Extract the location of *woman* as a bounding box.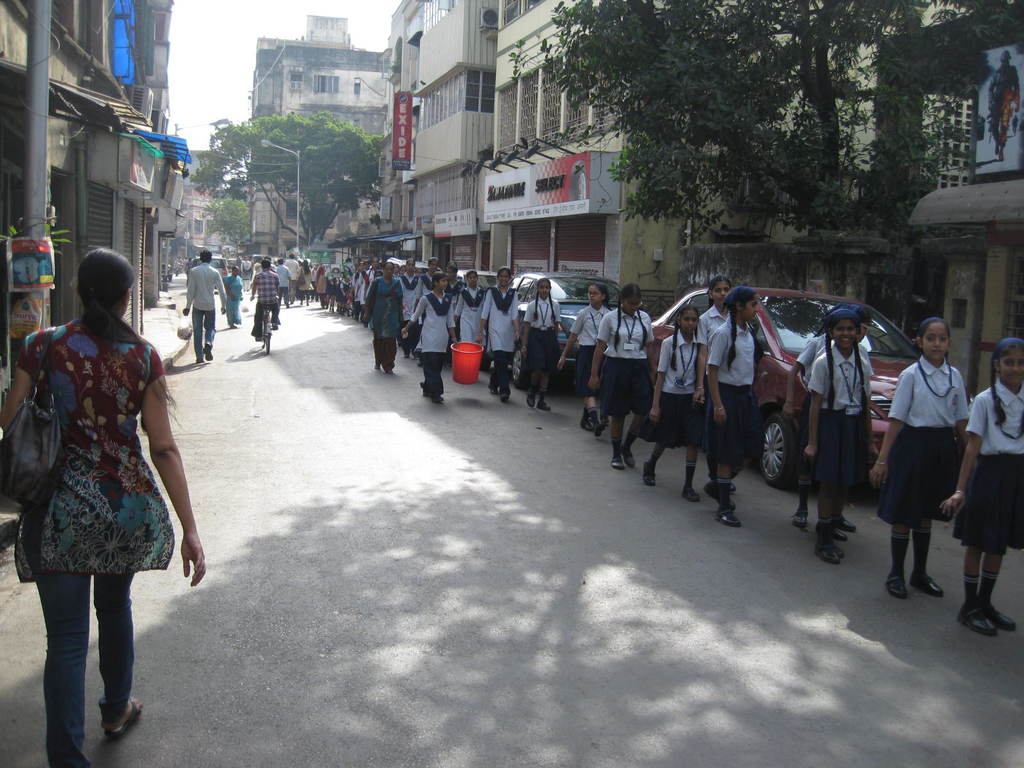
pyautogui.locateOnScreen(695, 276, 739, 488).
